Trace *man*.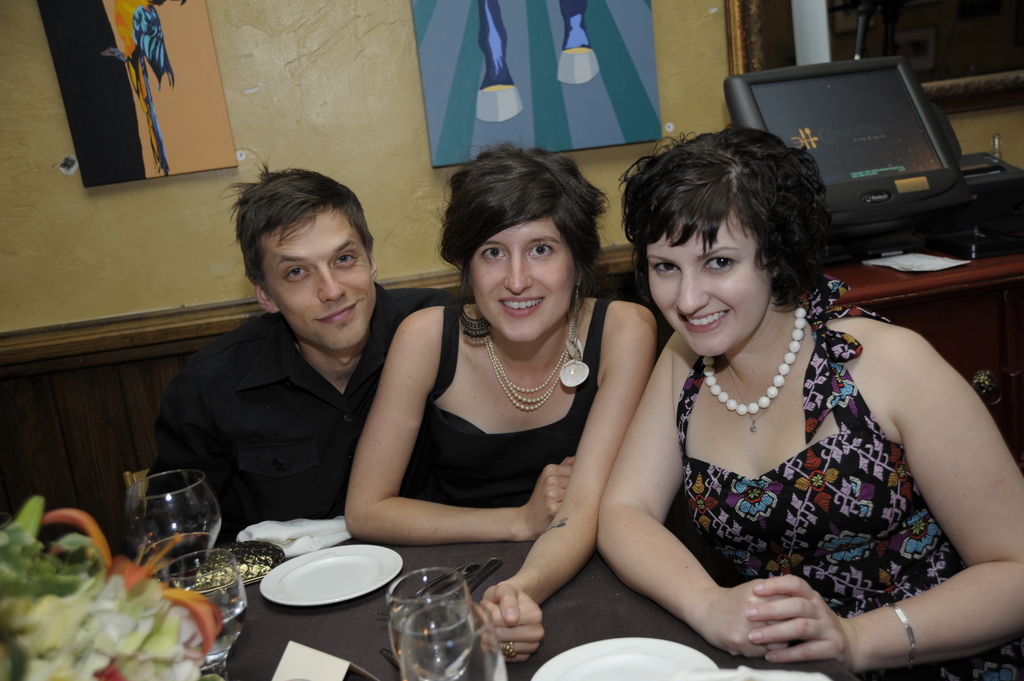
Traced to (139, 173, 435, 574).
